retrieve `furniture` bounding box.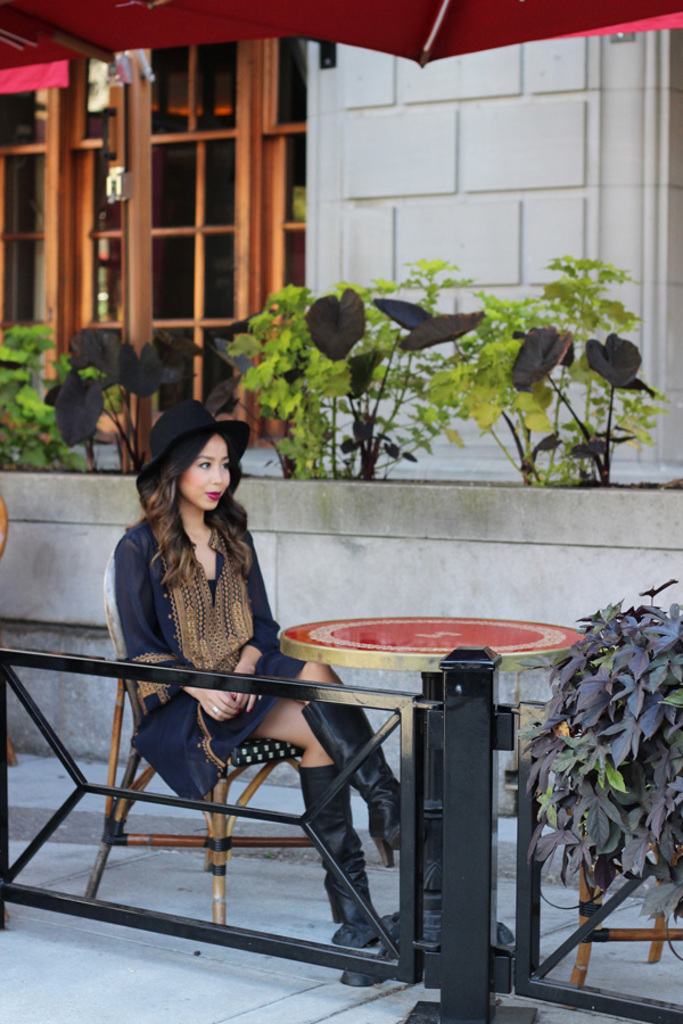
Bounding box: (left=277, top=618, right=590, bottom=952).
